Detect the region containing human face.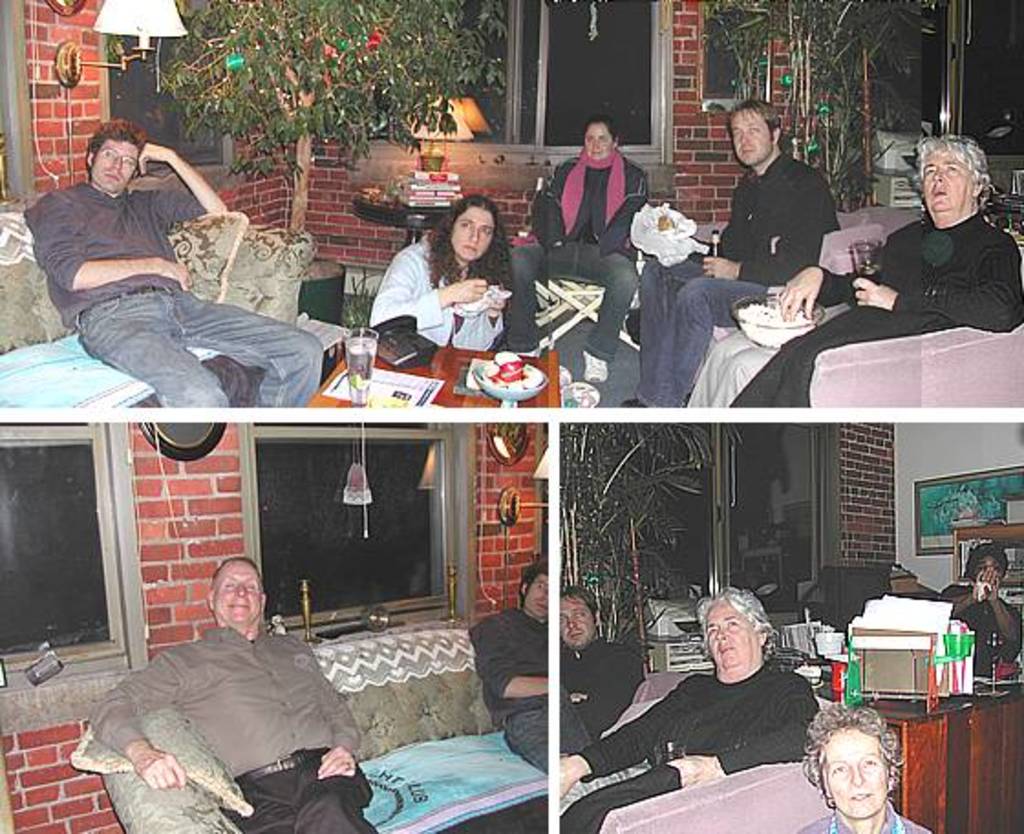
box=[719, 104, 777, 176].
